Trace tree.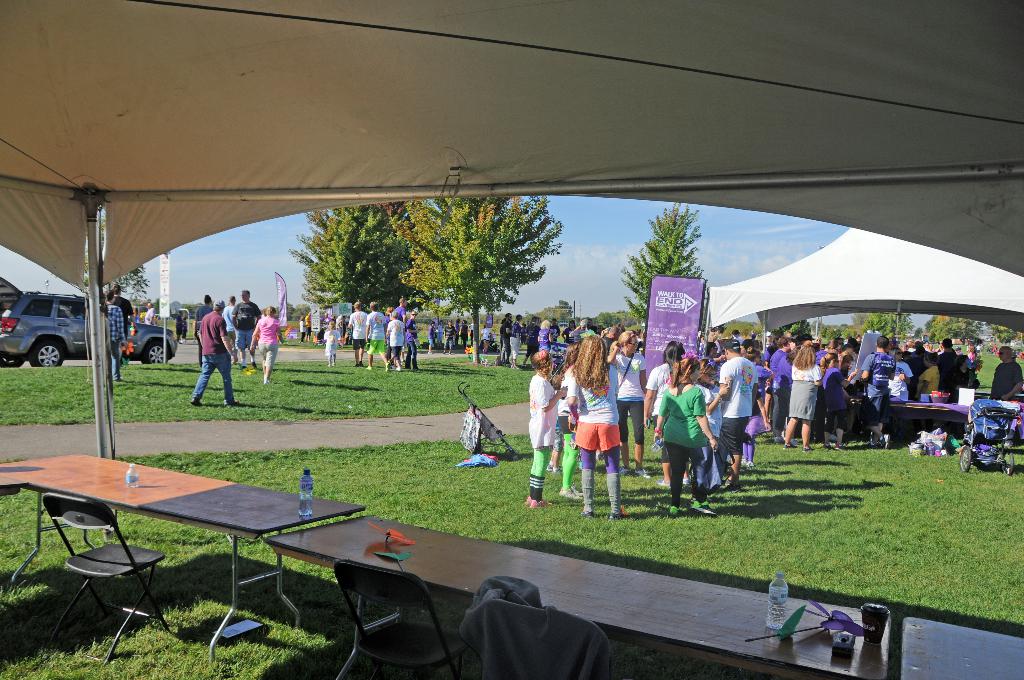
Traced to box=[390, 197, 566, 368].
